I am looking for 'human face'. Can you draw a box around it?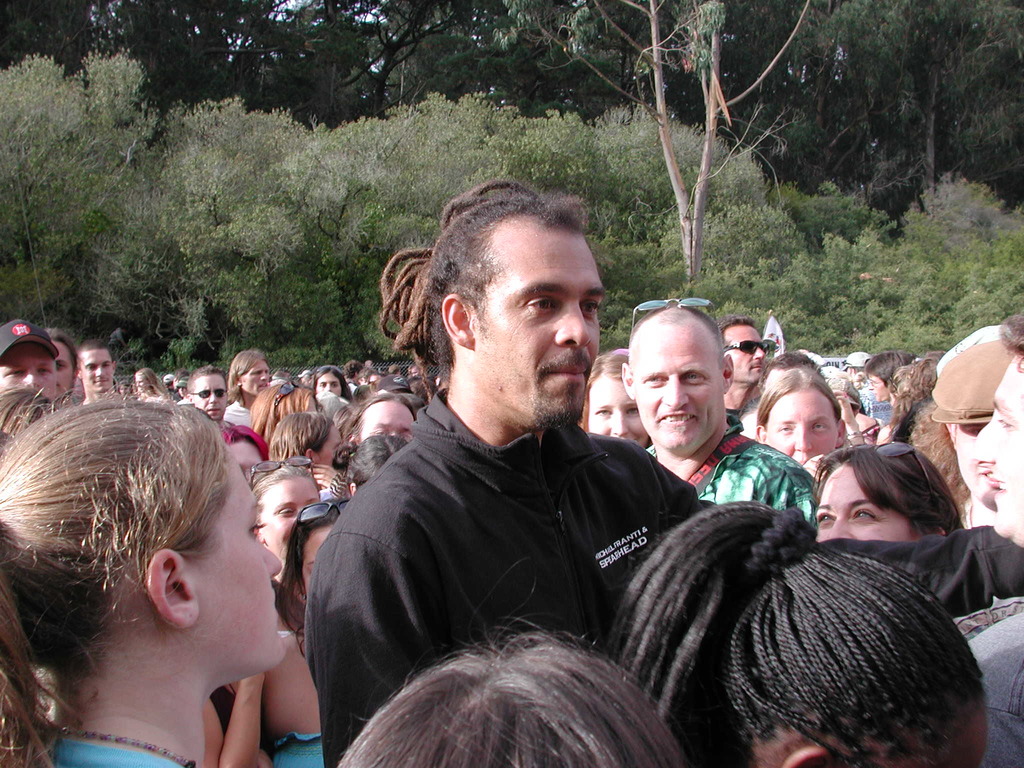
Sure, the bounding box is select_region(727, 320, 769, 376).
